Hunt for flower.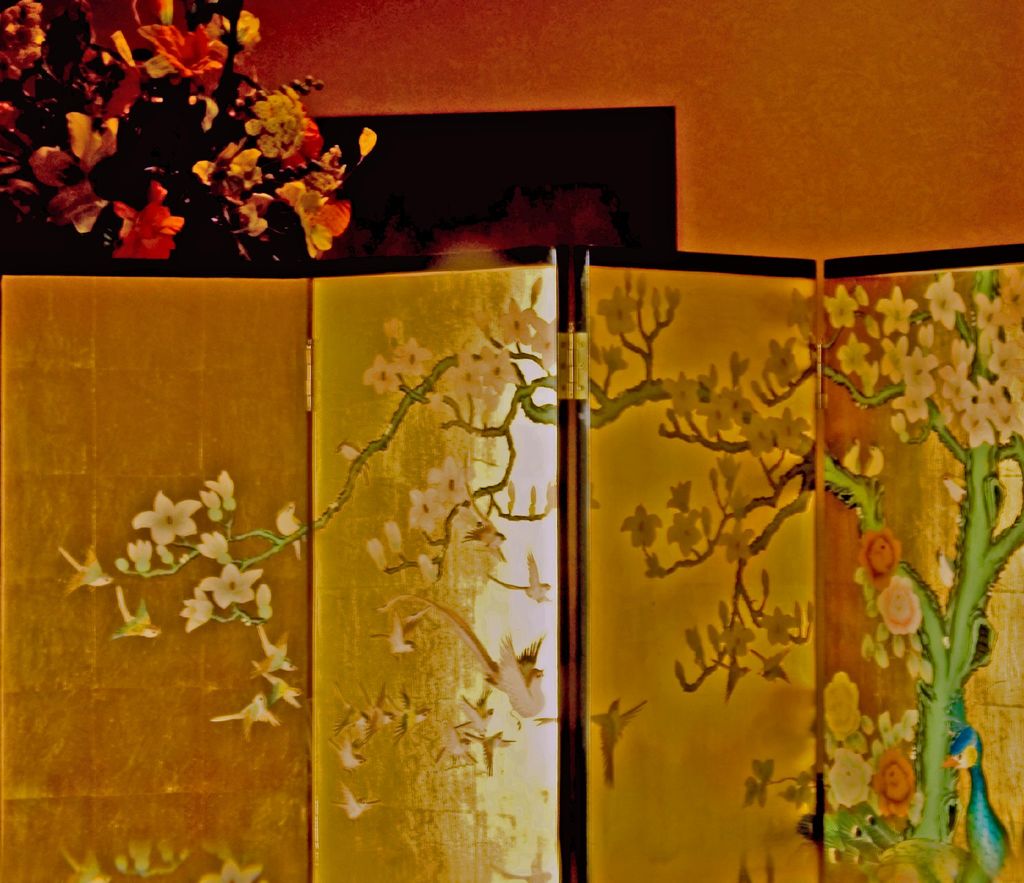
Hunted down at (left=203, top=465, right=239, bottom=500).
